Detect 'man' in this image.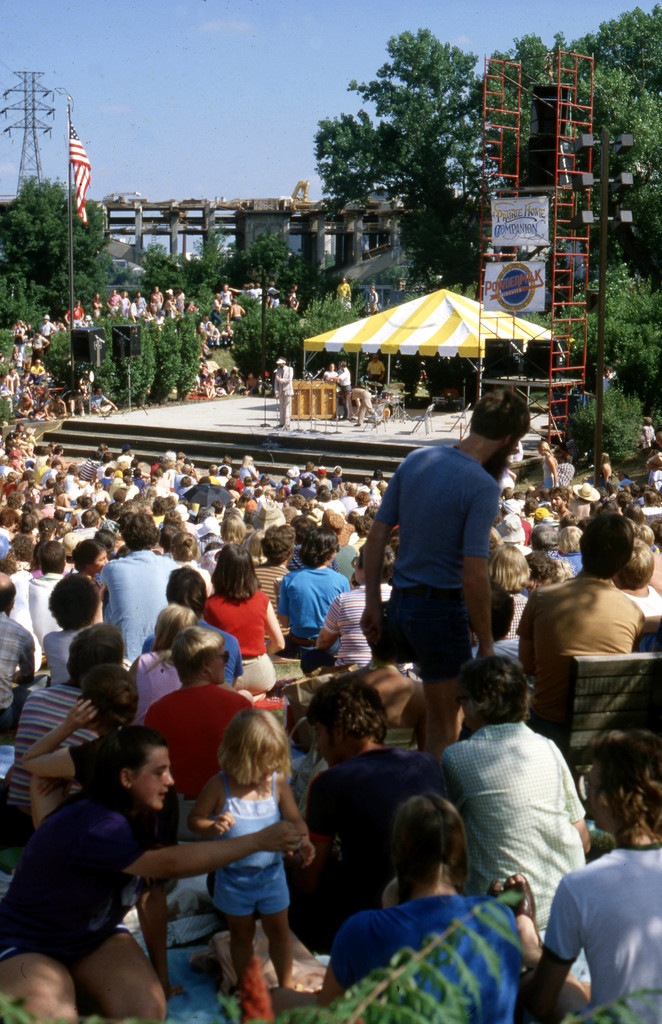
Detection: (x1=0, y1=723, x2=306, y2=1023).
